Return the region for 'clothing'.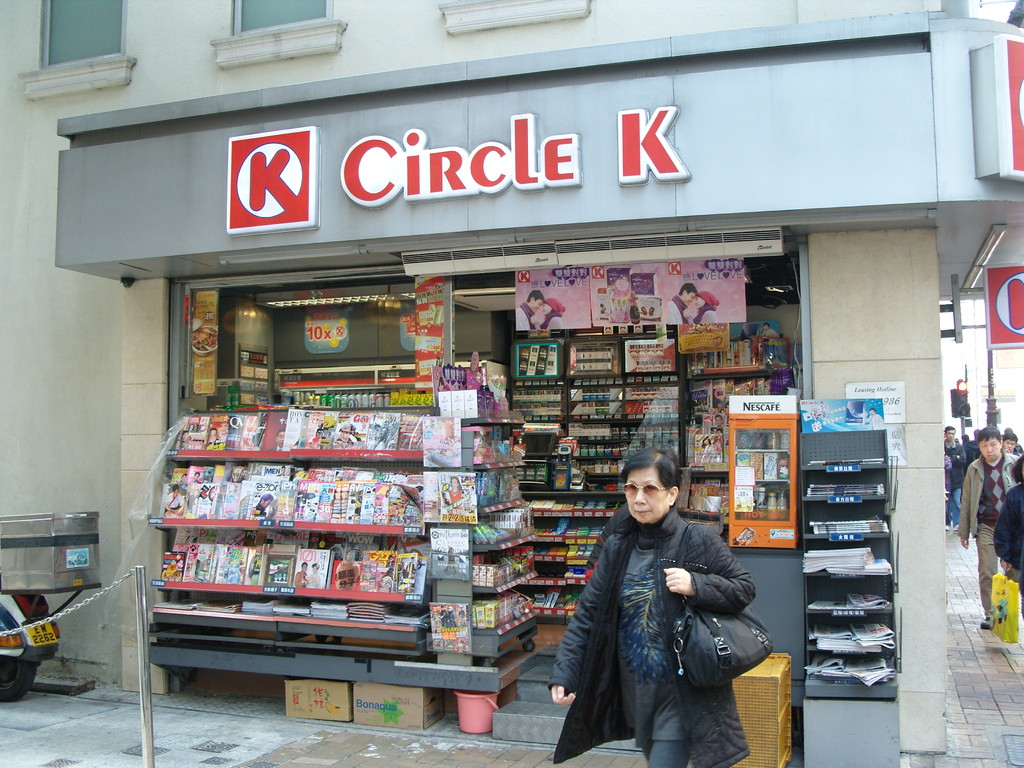
box(763, 329, 779, 337).
